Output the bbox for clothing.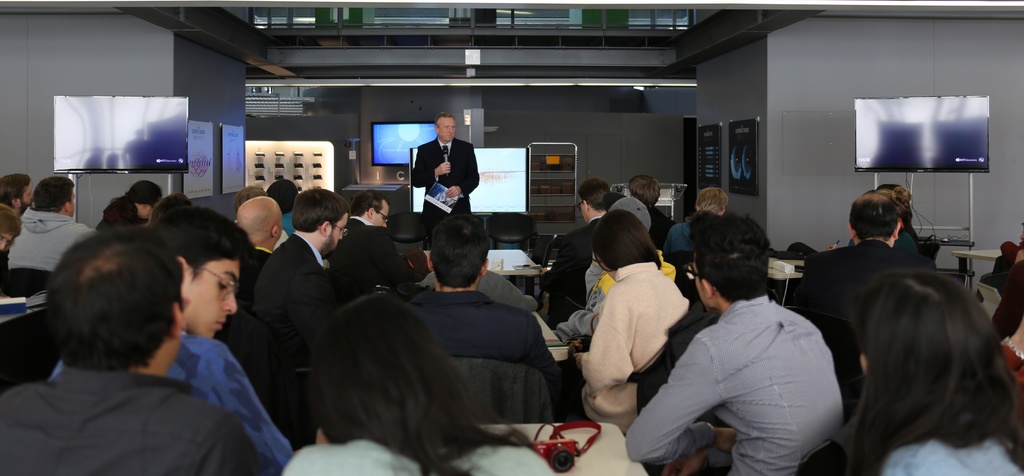
[574, 267, 688, 448].
